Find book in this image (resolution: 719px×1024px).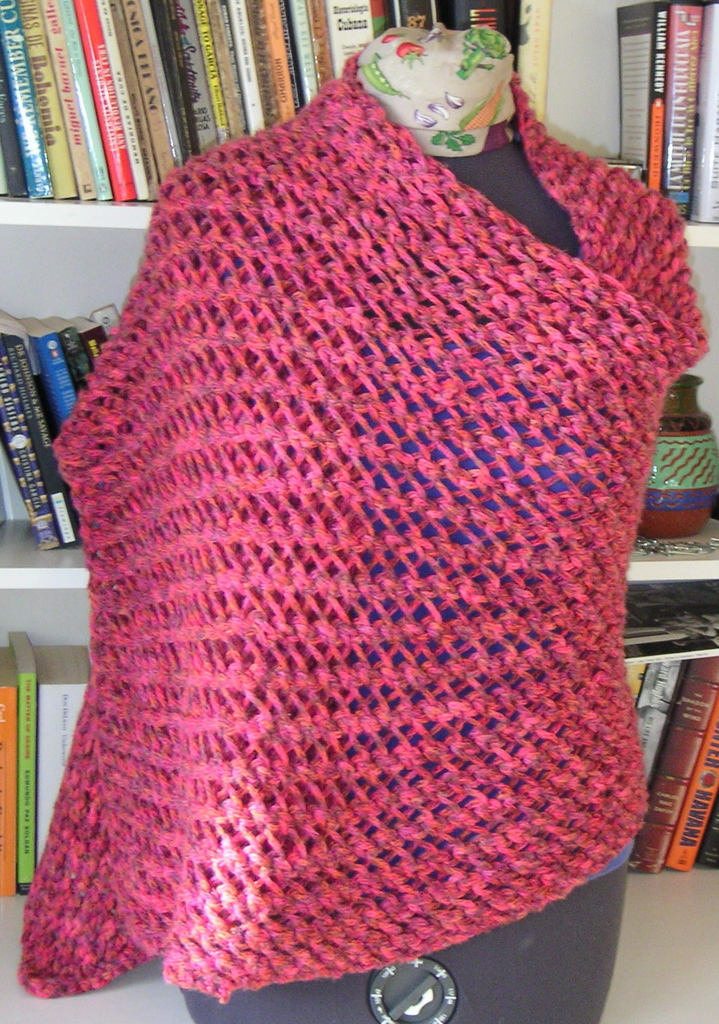
locate(41, 643, 93, 880).
